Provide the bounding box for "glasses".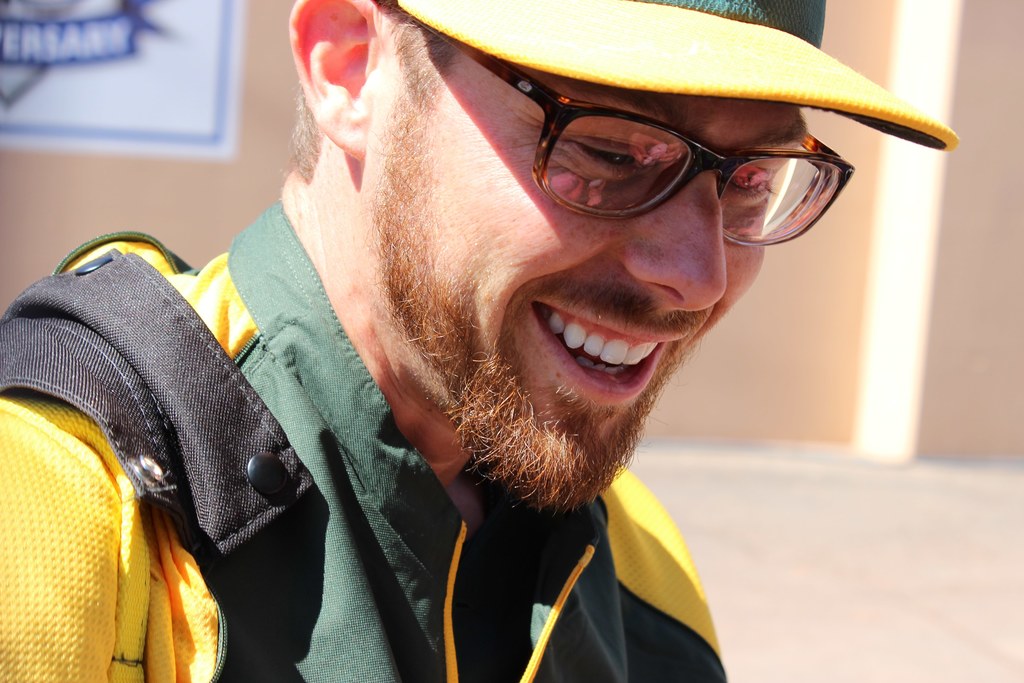
<bbox>379, 8, 848, 252</bbox>.
